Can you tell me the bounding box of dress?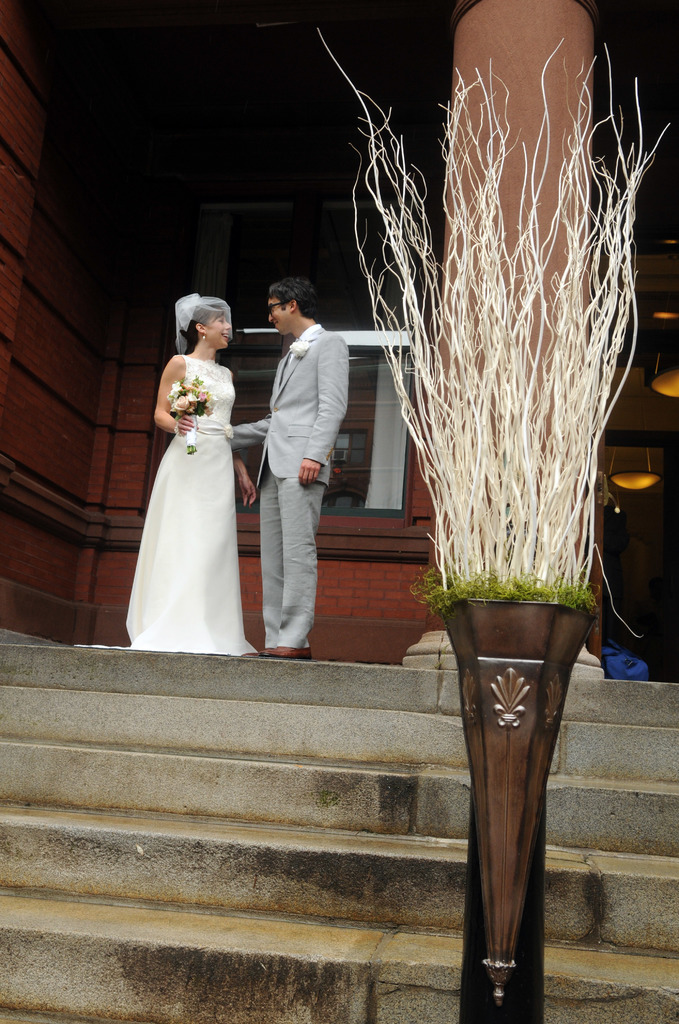
<box>116,340,273,653</box>.
